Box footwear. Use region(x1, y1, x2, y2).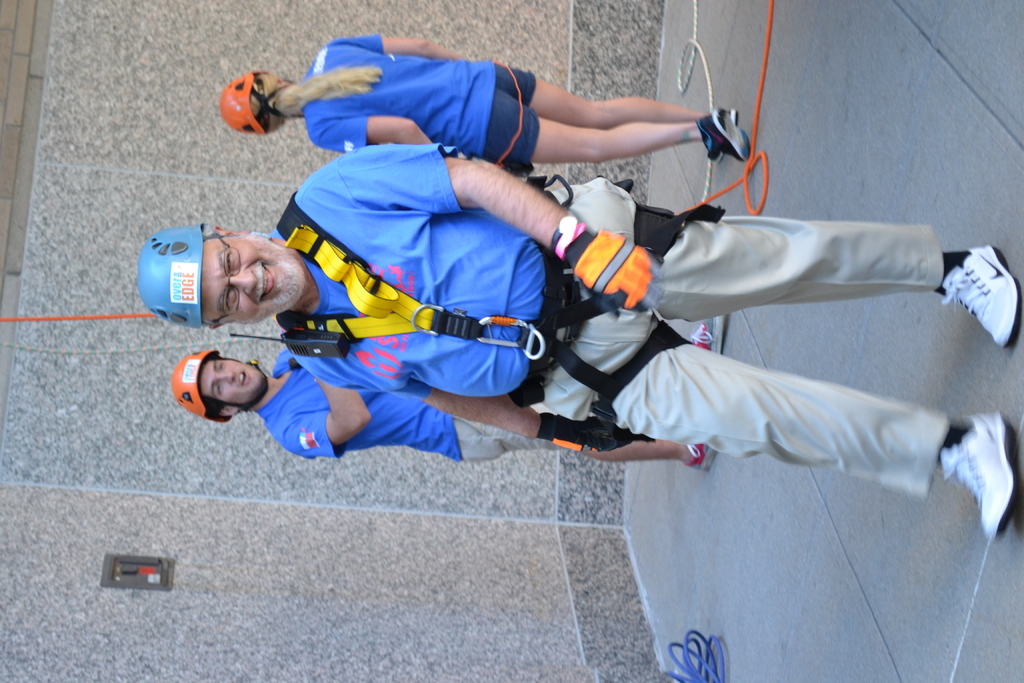
region(688, 443, 719, 468).
